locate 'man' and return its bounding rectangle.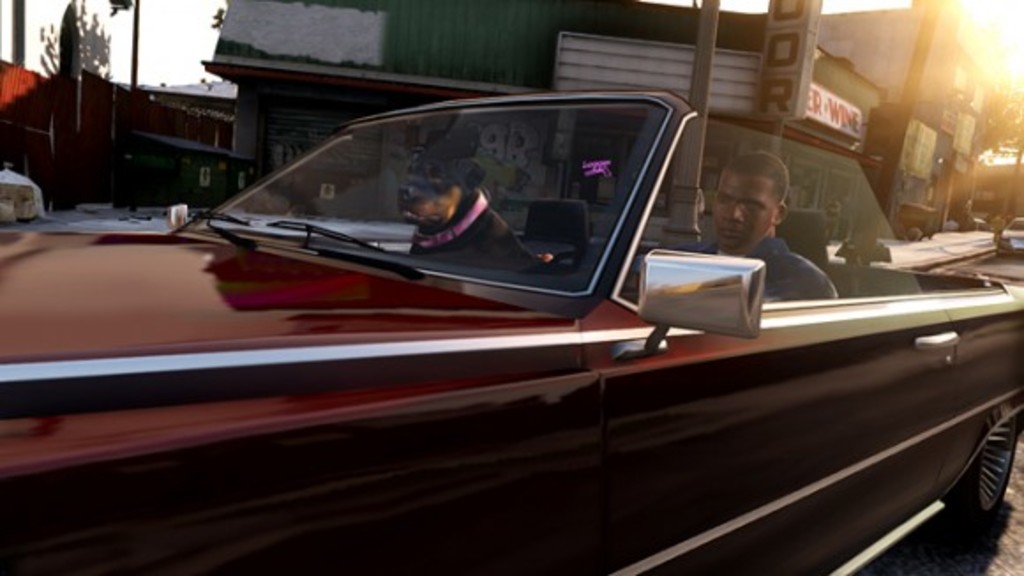
648 152 832 304.
